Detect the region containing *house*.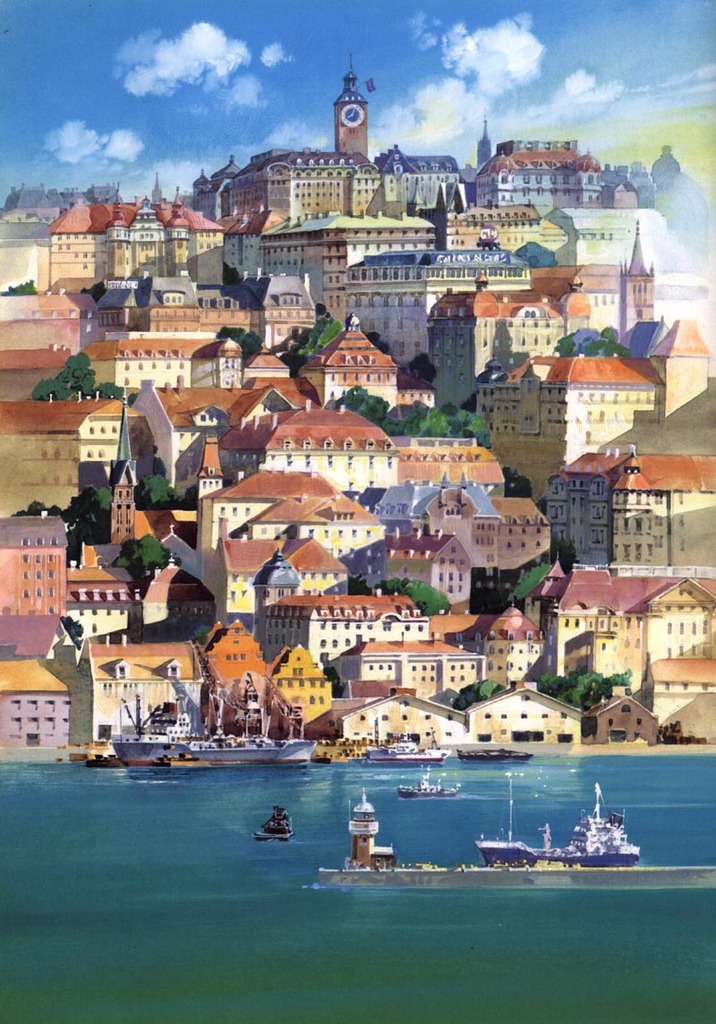
bbox(601, 175, 638, 206).
